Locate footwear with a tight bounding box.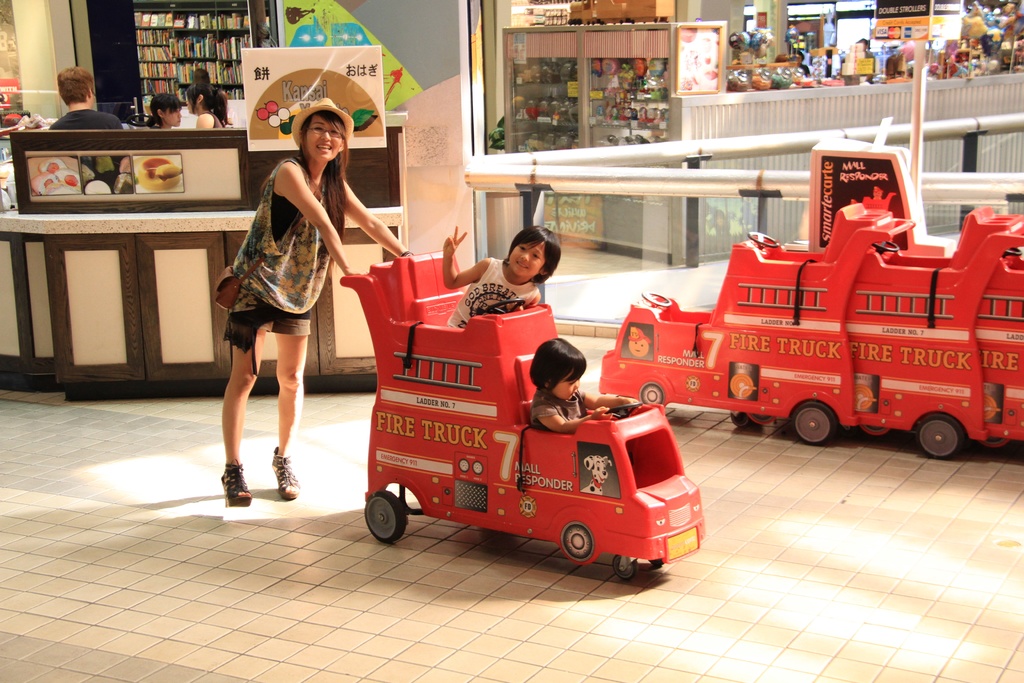
x1=221, y1=466, x2=257, y2=511.
